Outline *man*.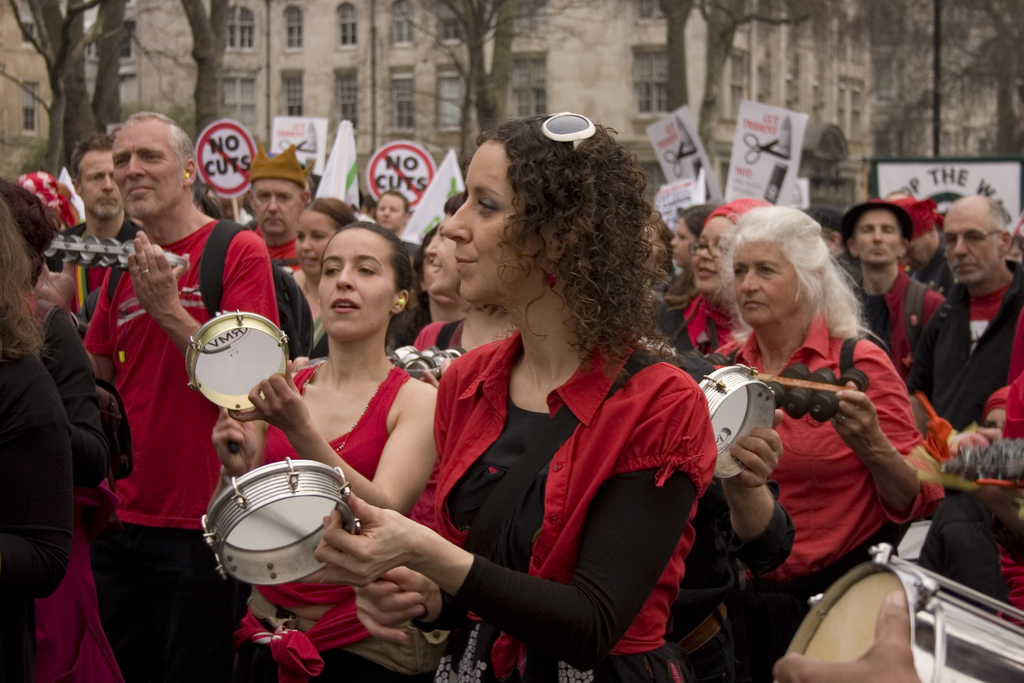
Outline: x1=51, y1=135, x2=159, y2=323.
